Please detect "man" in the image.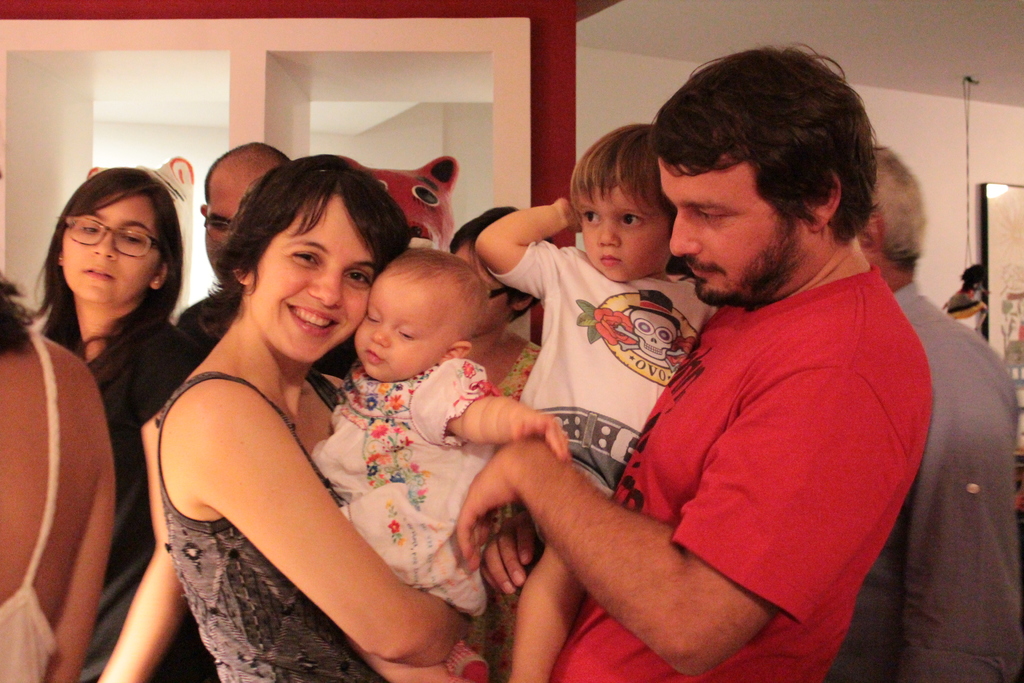
(427,67,969,663).
